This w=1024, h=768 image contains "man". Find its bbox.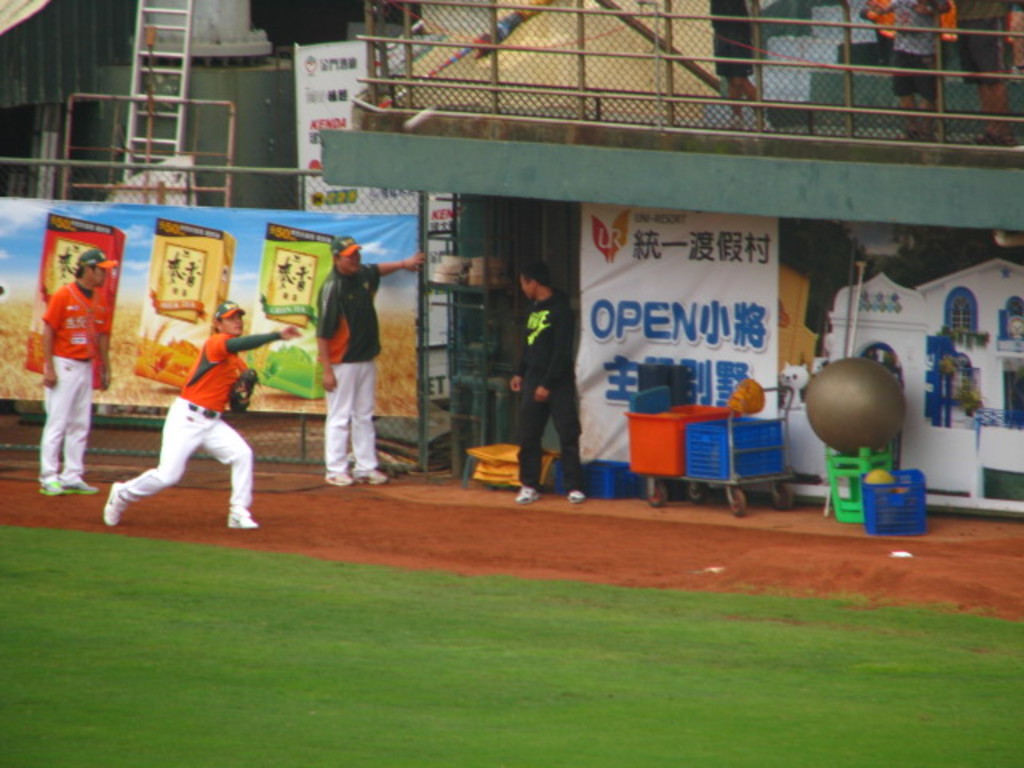
crop(35, 243, 117, 498).
